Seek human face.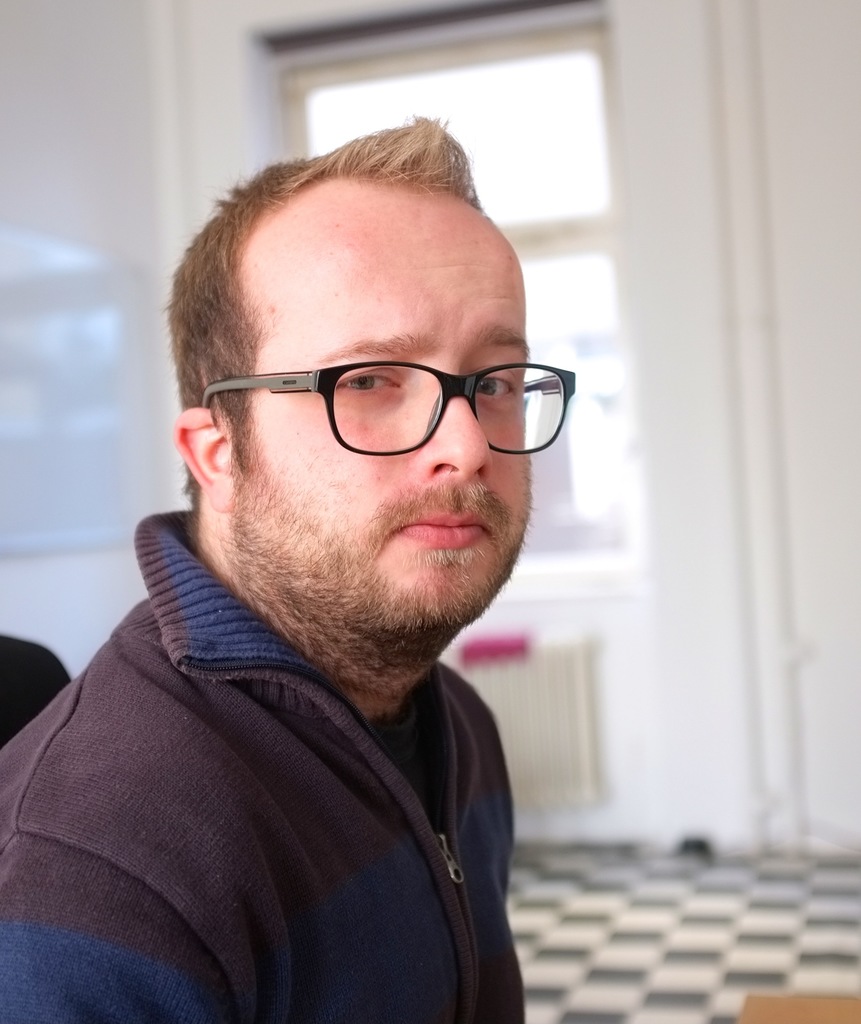
(234, 209, 530, 623).
